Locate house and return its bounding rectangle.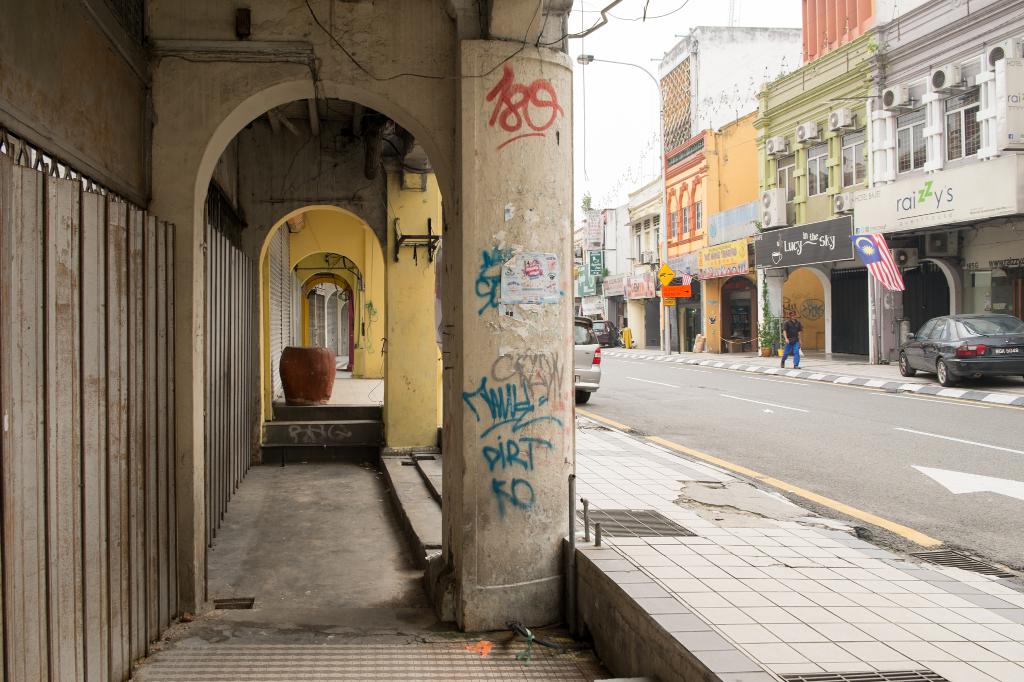
(left=576, top=0, right=1023, bottom=388).
